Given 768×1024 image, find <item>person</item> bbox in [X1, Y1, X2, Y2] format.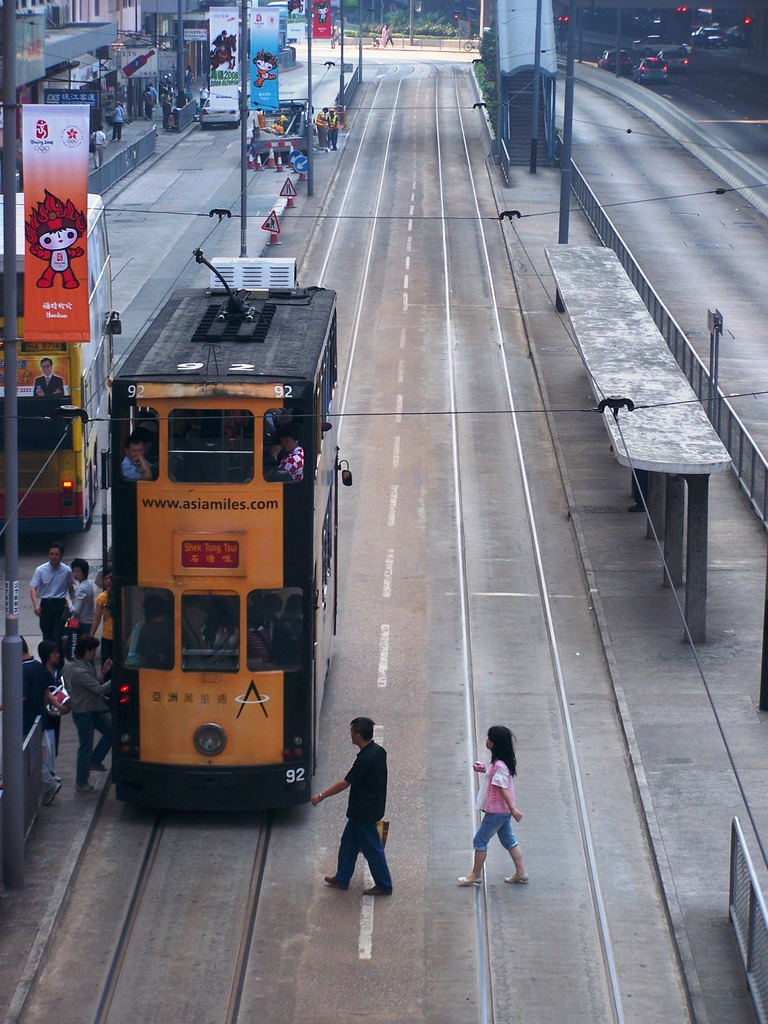
[243, 593, 291, 646].
